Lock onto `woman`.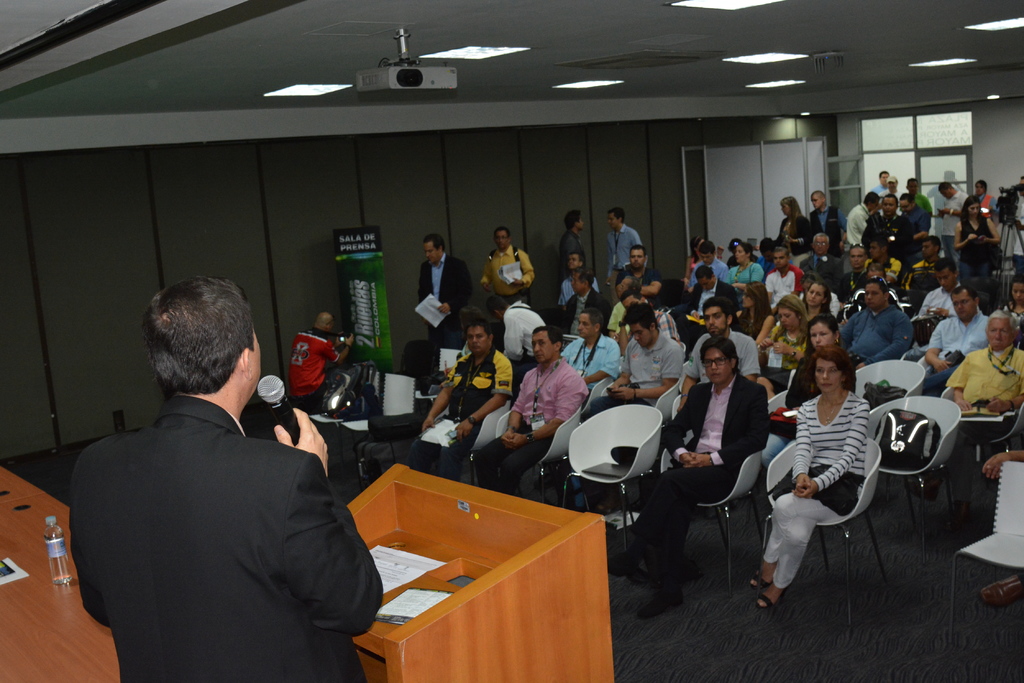
Locked: [x1=766, y1=312, x2=858, y2=468].
